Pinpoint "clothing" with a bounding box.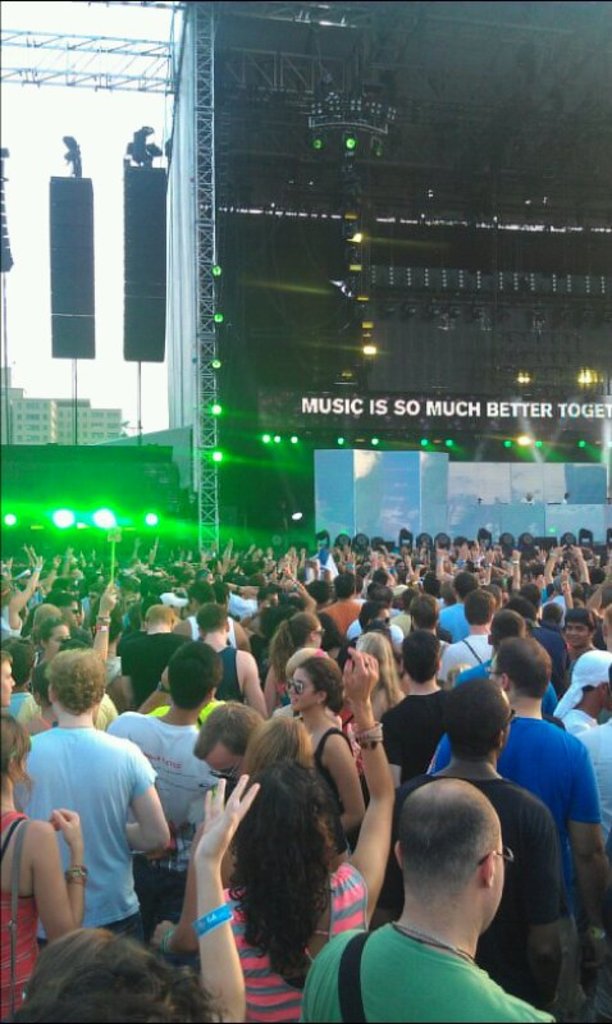
select_region(429, 710, 602, 918).
